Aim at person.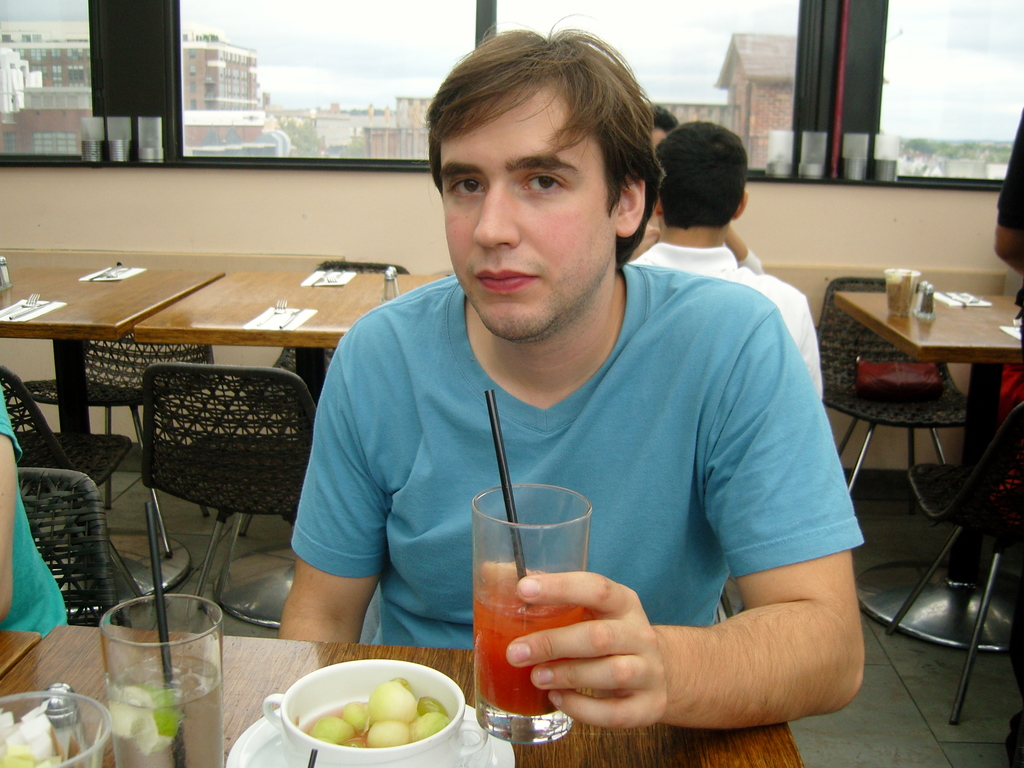
Aimed at pyautogui.locateOnScreen(990, 109, 1023, 271).
